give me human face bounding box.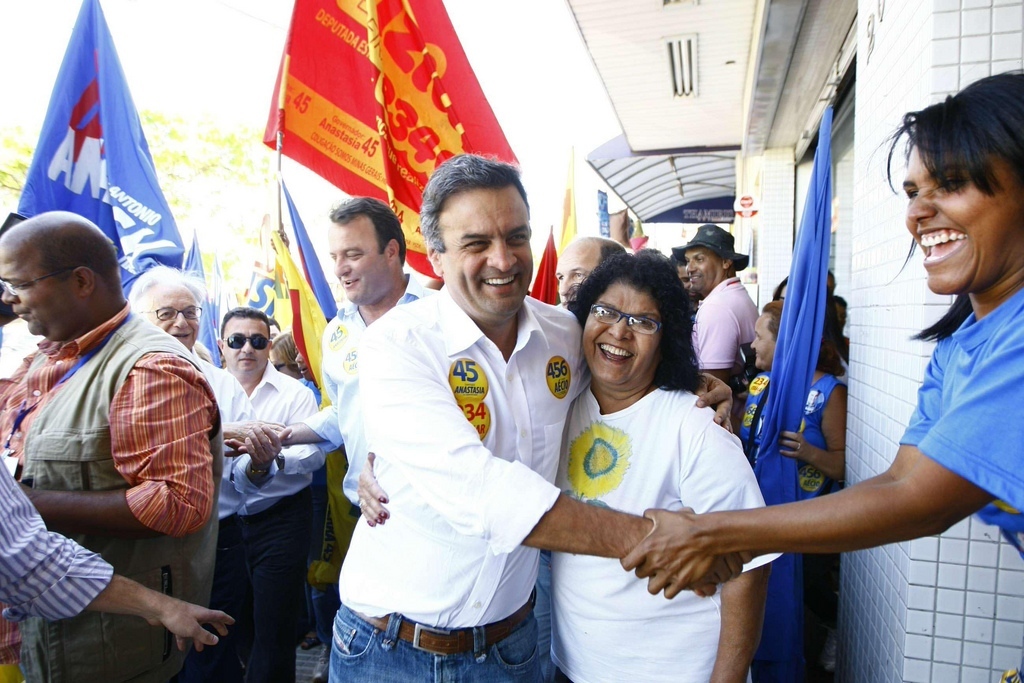
(left=225, top=316, right=269, bottom=372).
